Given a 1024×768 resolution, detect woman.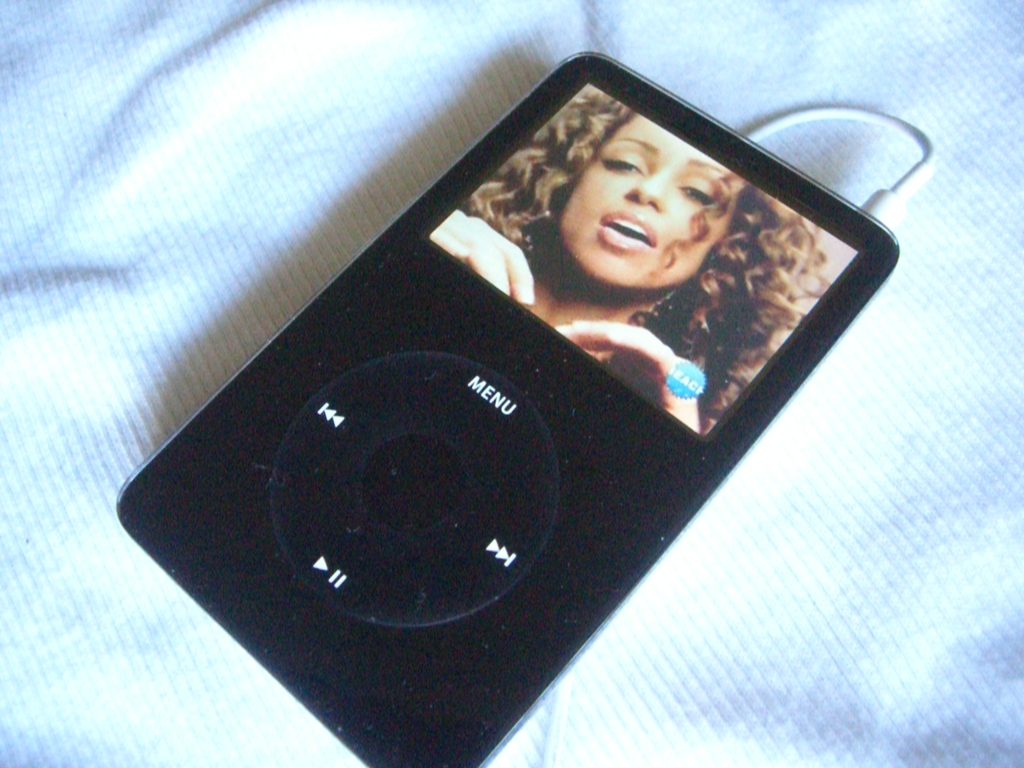
box=[426, 88, 856, 435].
